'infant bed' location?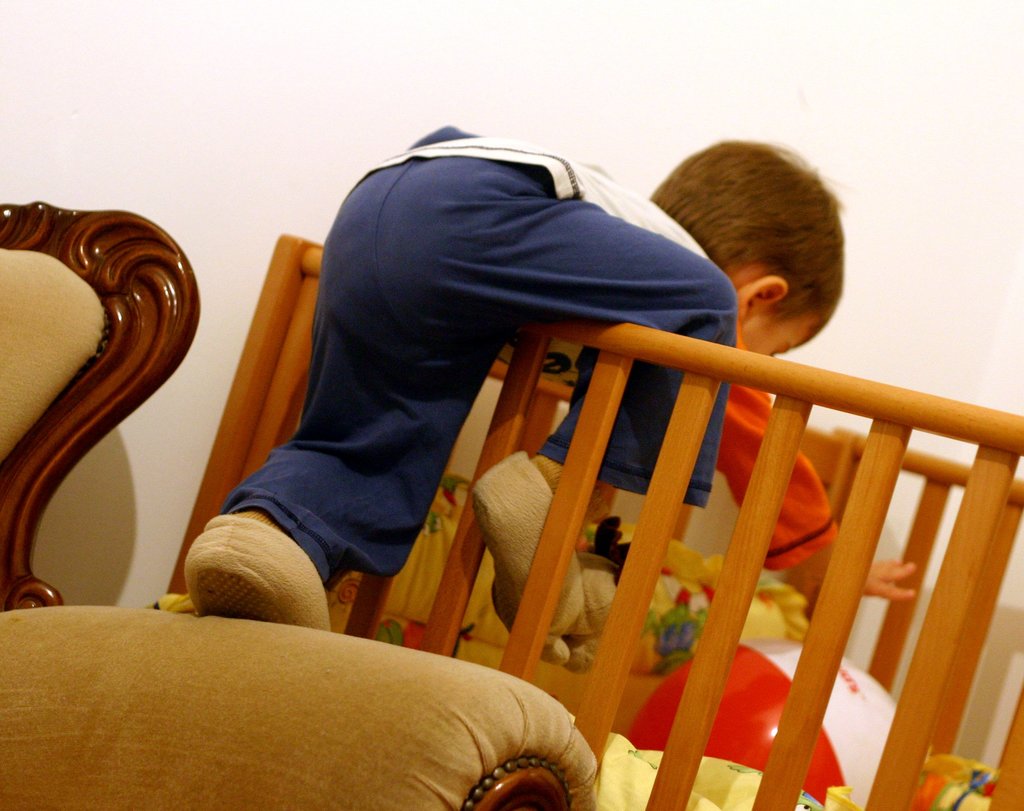
x1=163, y1=231, x2=1023, y2=810
